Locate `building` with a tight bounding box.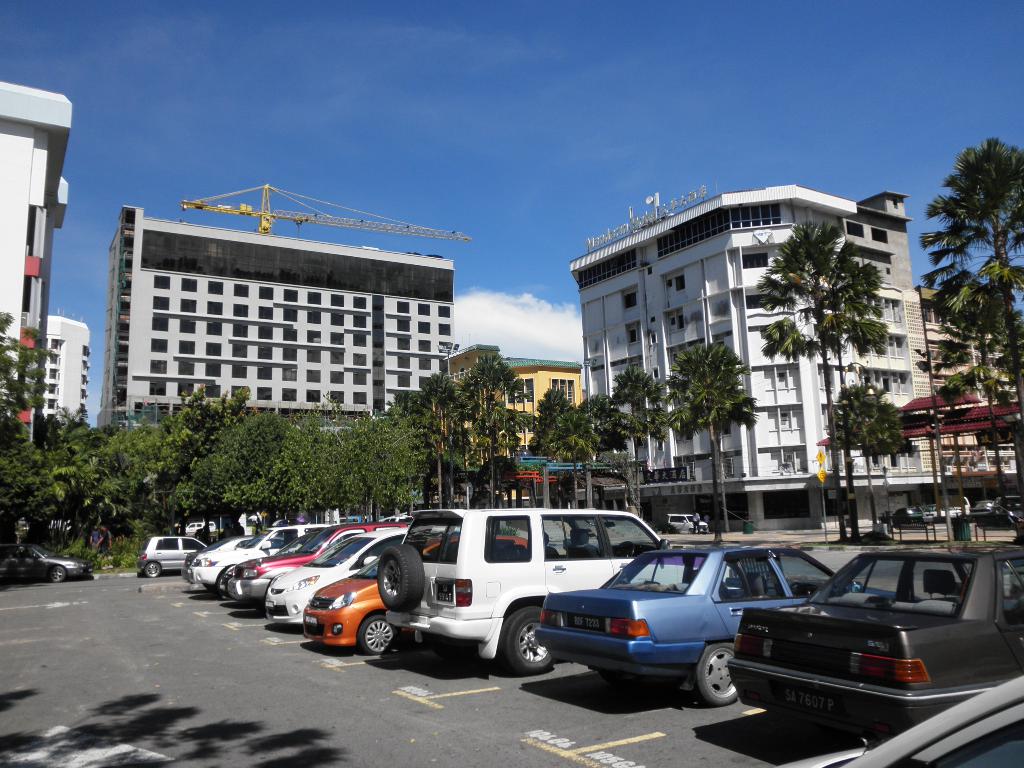
[0, 74, 71, 448].
